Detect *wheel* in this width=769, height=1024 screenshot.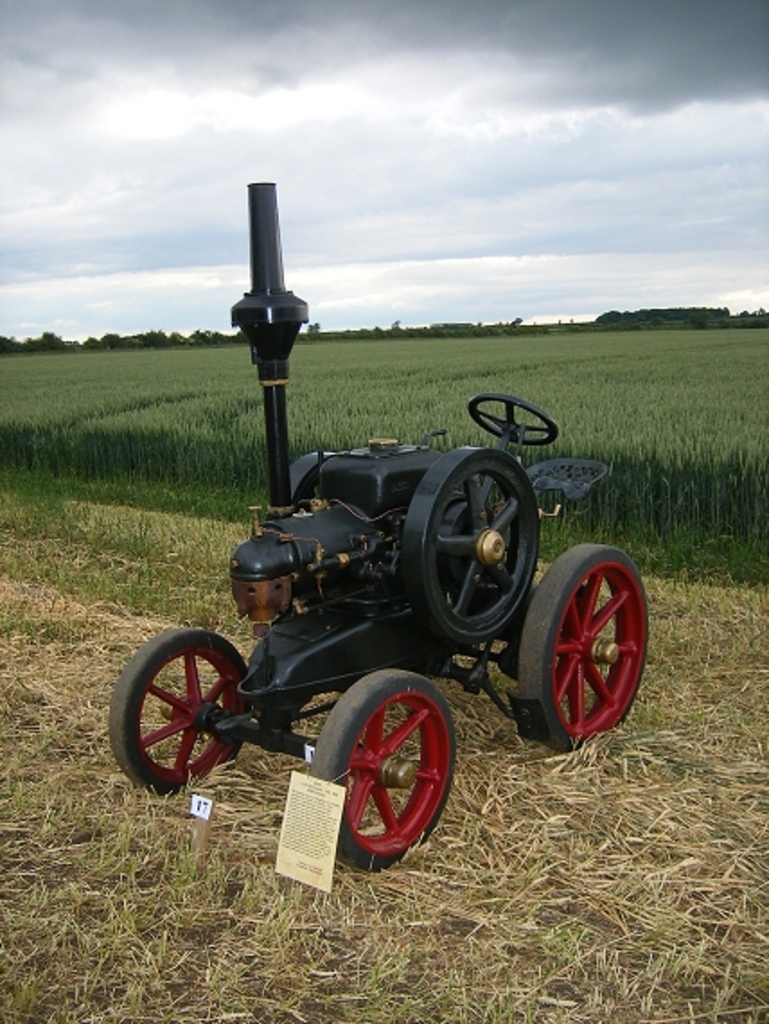
Detection: bbox=(460, 393, 562, 455).
